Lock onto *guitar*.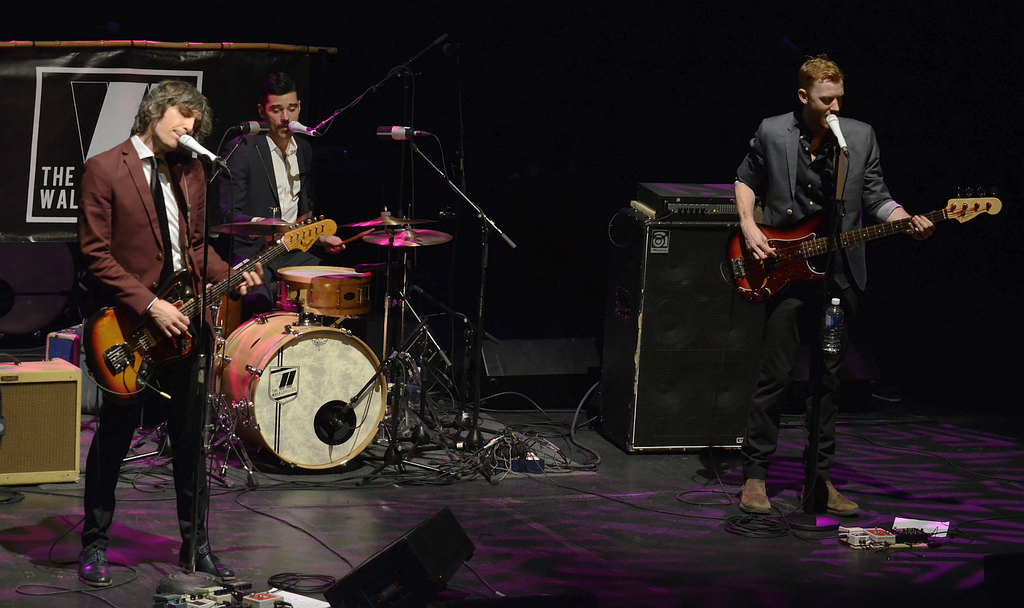
Locked: [81,215,339,399].
